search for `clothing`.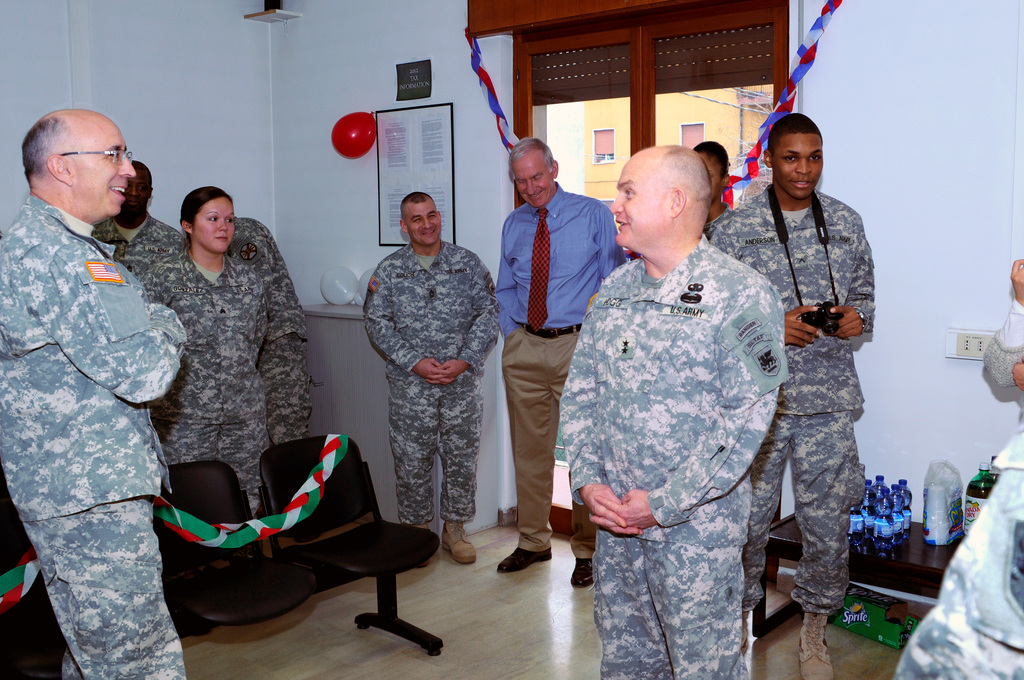
Found at 984:301:1023:390.
